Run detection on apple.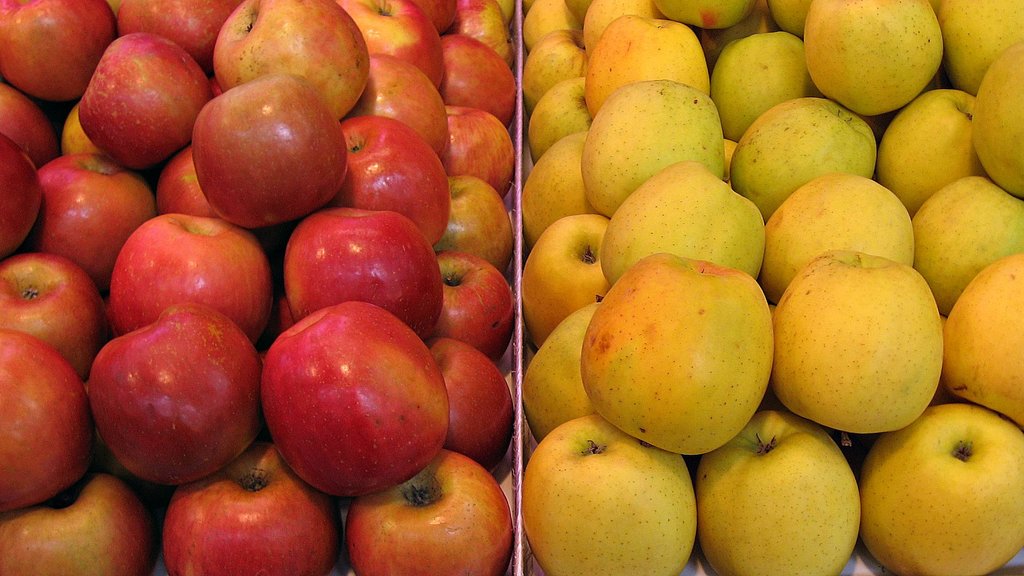
Result: pyautogui.locateOnScreen(248, 303, 438, 493).
